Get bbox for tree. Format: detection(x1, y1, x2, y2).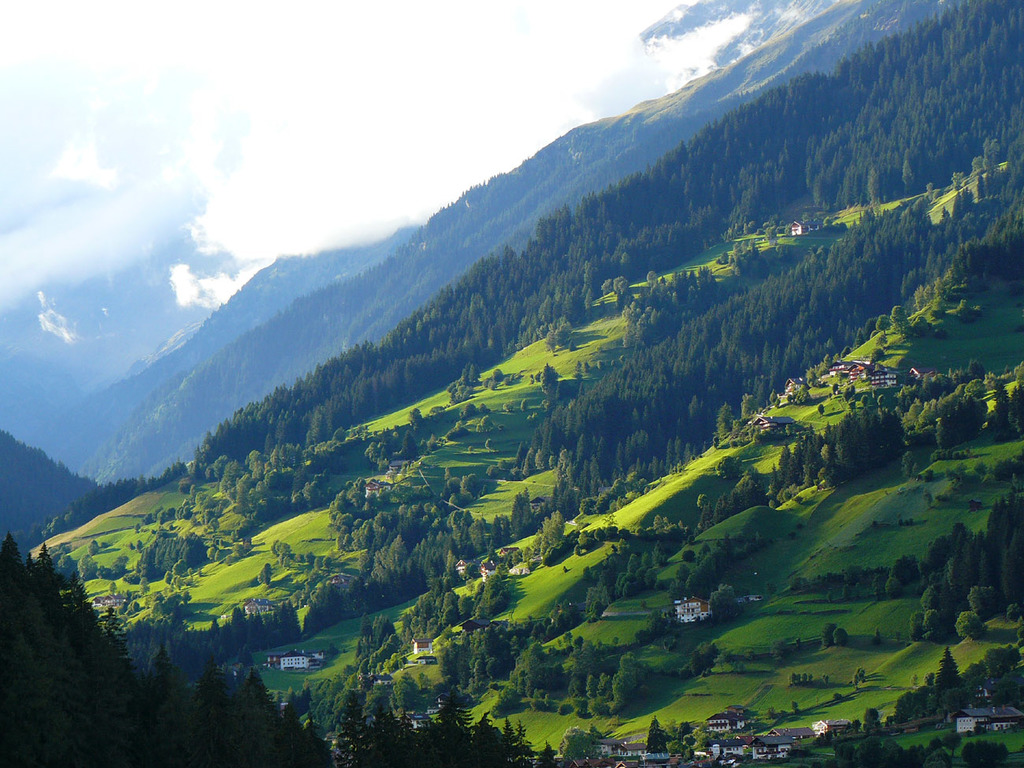
detection(565, 403, 587, 433).
